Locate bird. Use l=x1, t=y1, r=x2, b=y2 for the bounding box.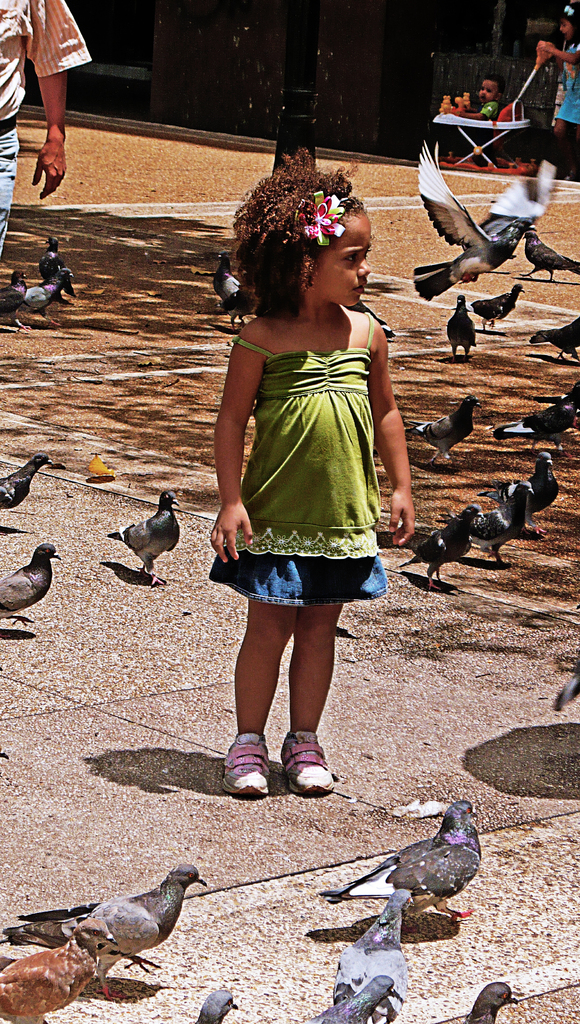
l=191, t=986, r=249, b=1023.
